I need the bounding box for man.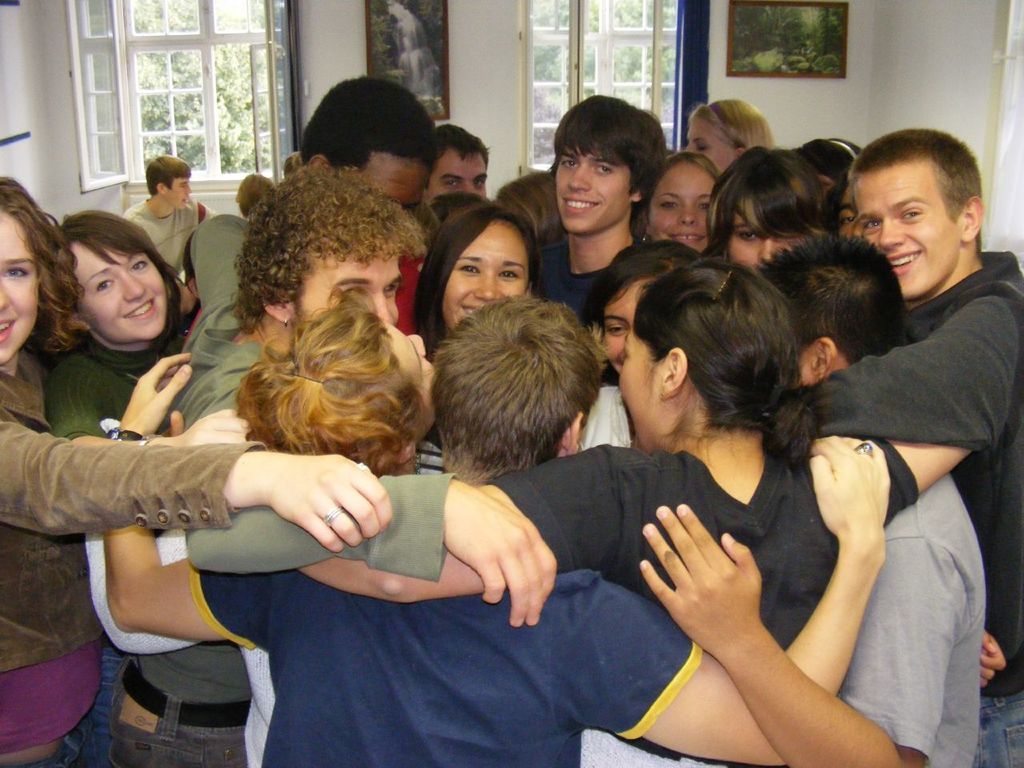
Here it is: [x1=290, y1=76, x2=440, y2=221].
